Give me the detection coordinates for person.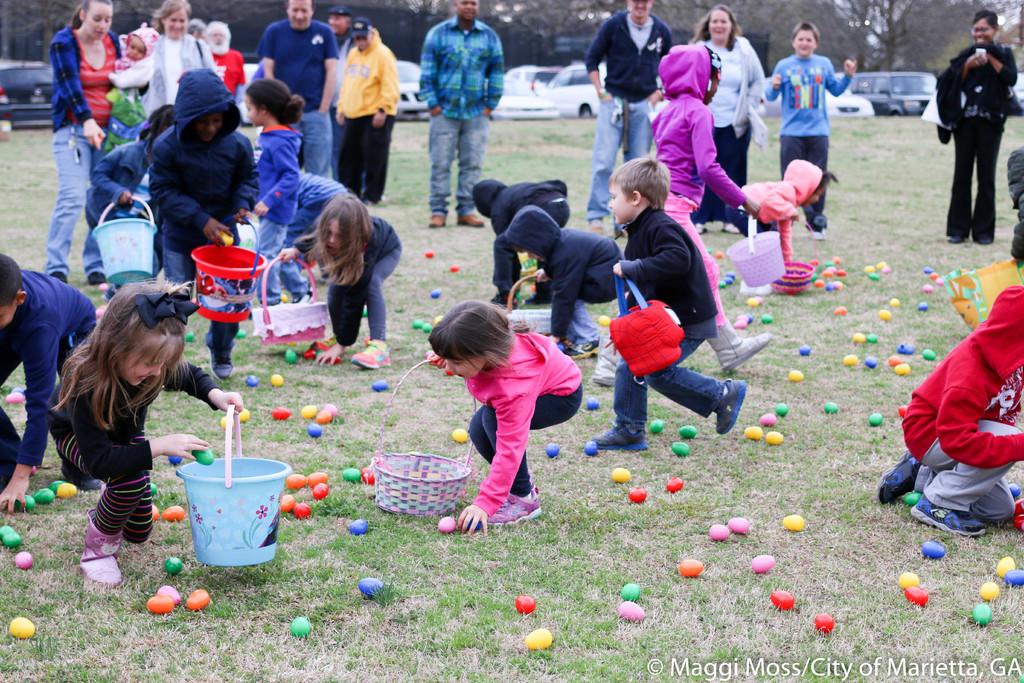
region(140, 0, 203, 119).
